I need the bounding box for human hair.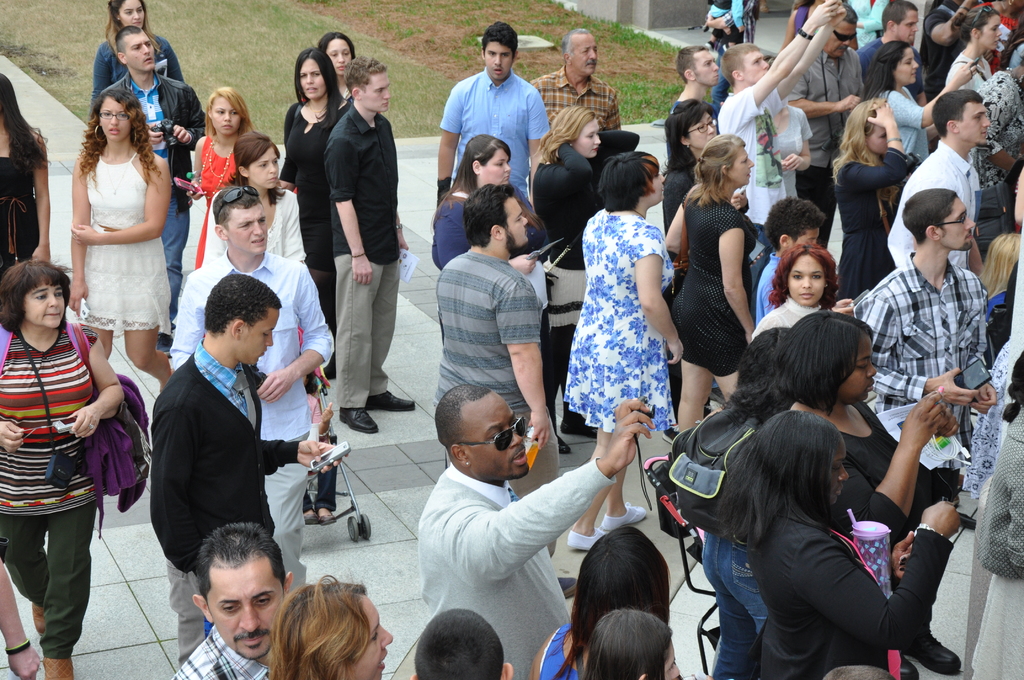
Here it is: {"x1": 0, "y1": 76, "x2": 51, "y2": 173}.
